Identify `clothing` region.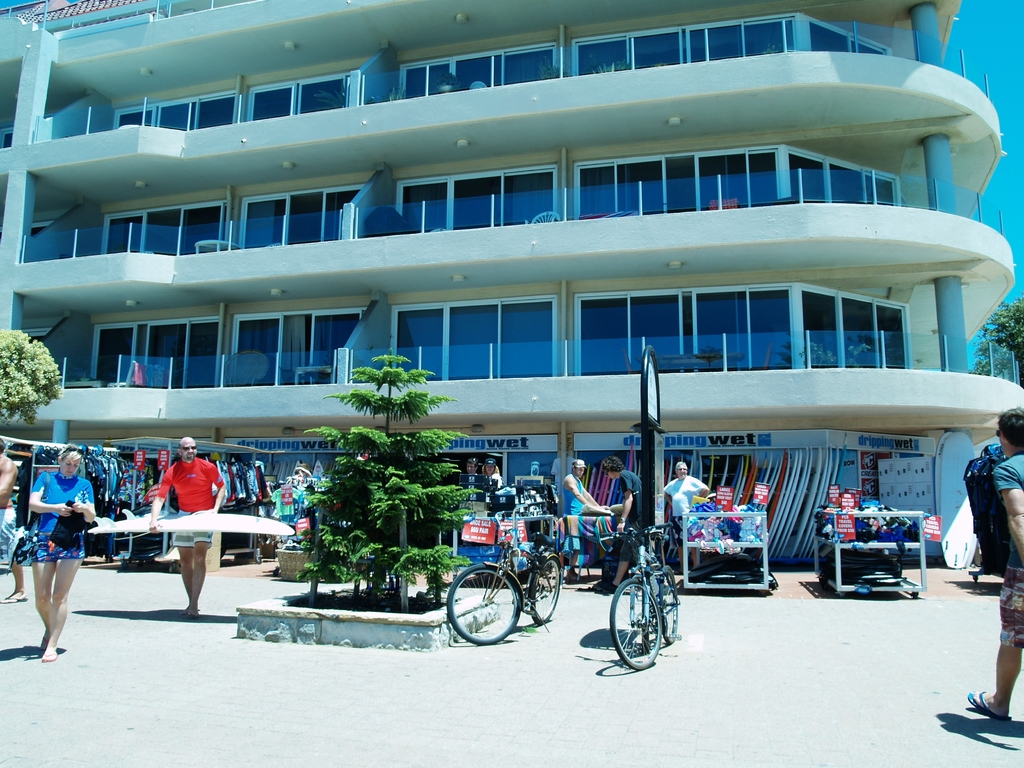
Region: 989 456 1022 622.
